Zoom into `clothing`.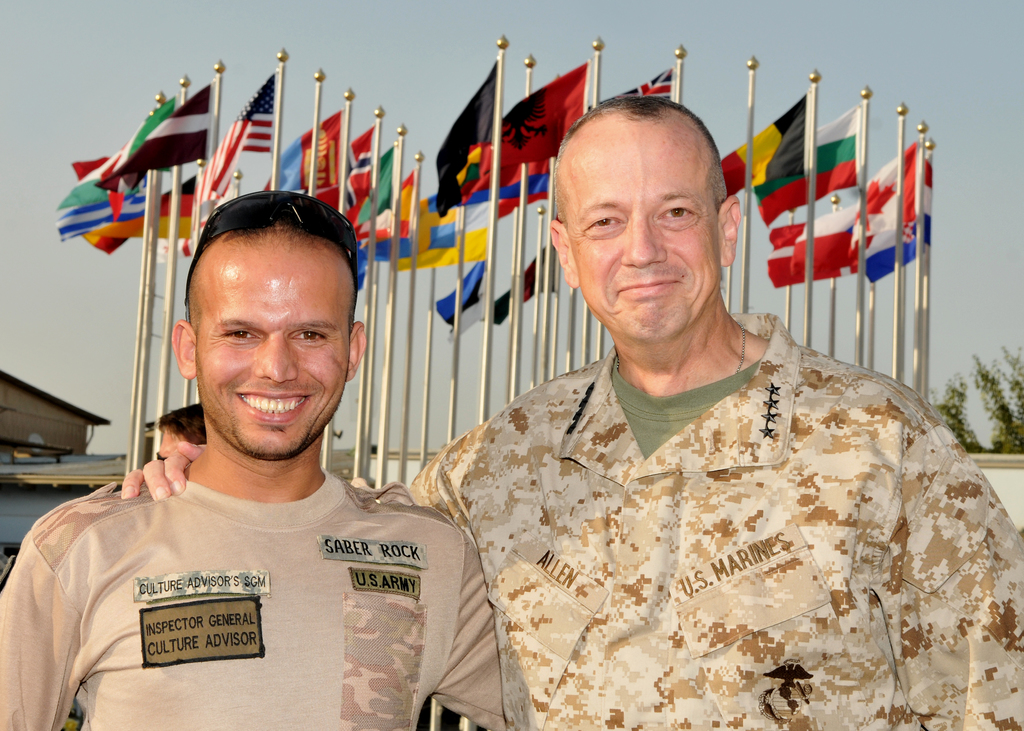
Zoom target: region(0, 467, 506, 730).
